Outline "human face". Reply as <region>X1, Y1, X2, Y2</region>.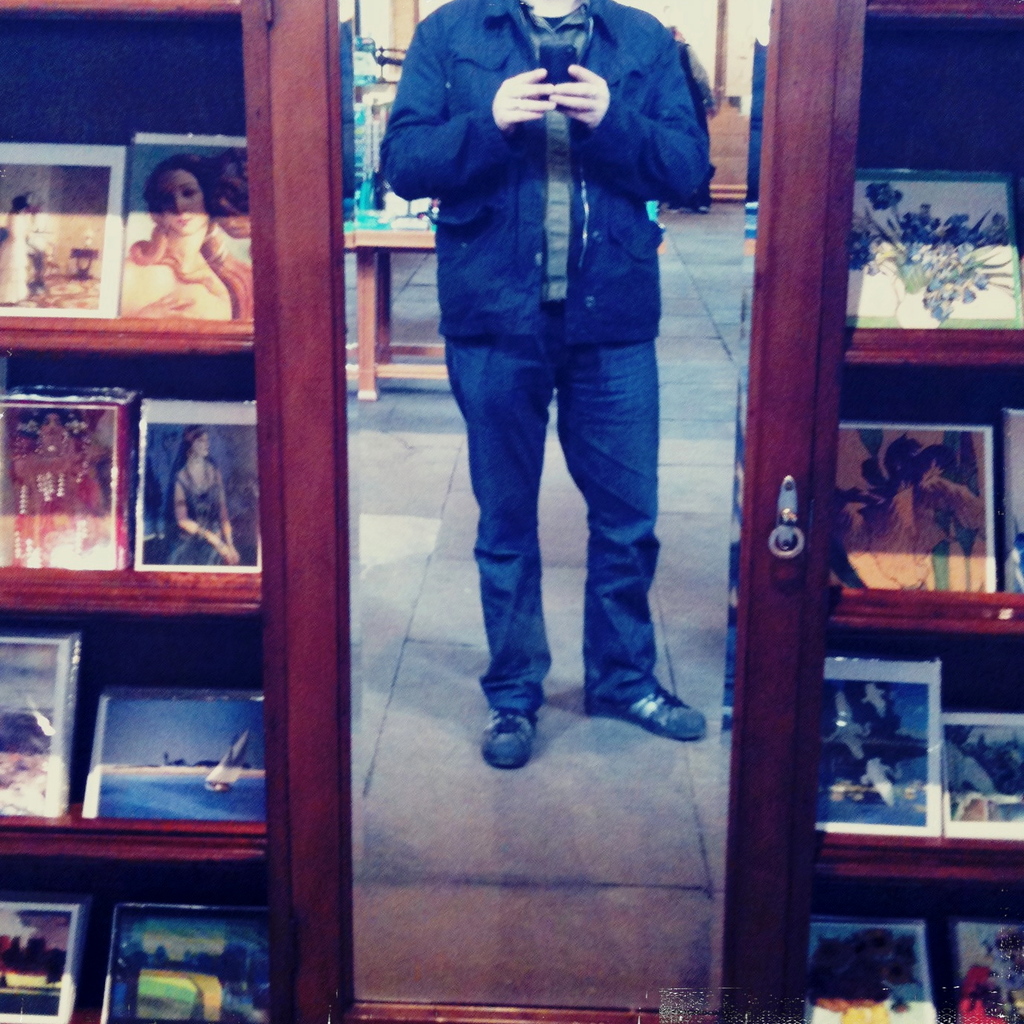
<region>157, 171, 205, 238</region>.
